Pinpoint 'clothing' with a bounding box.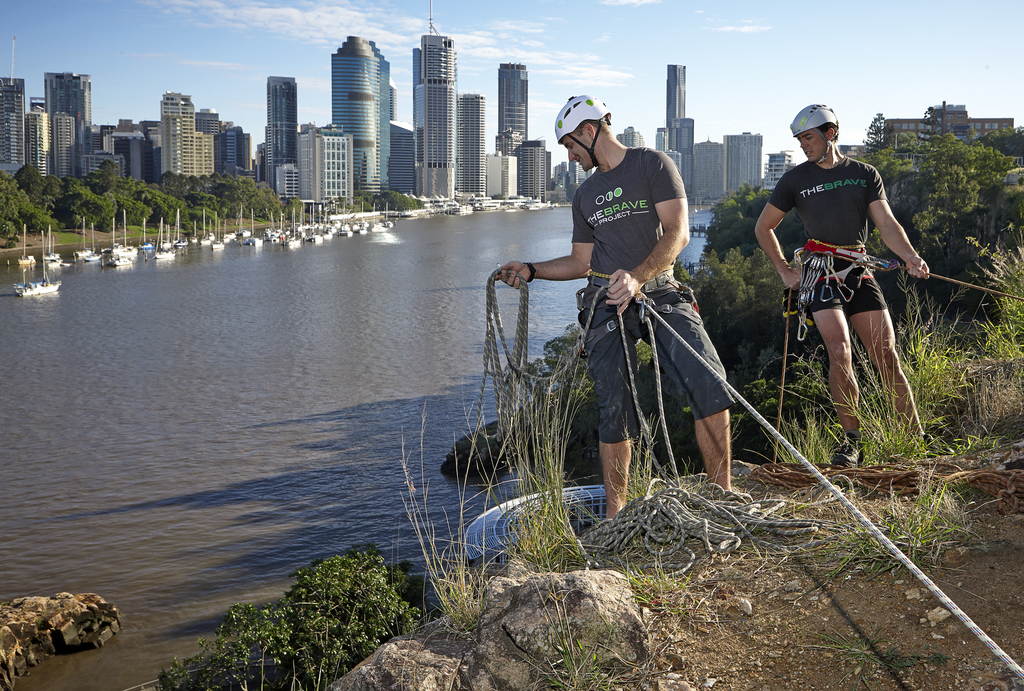
769 150 895 313.
